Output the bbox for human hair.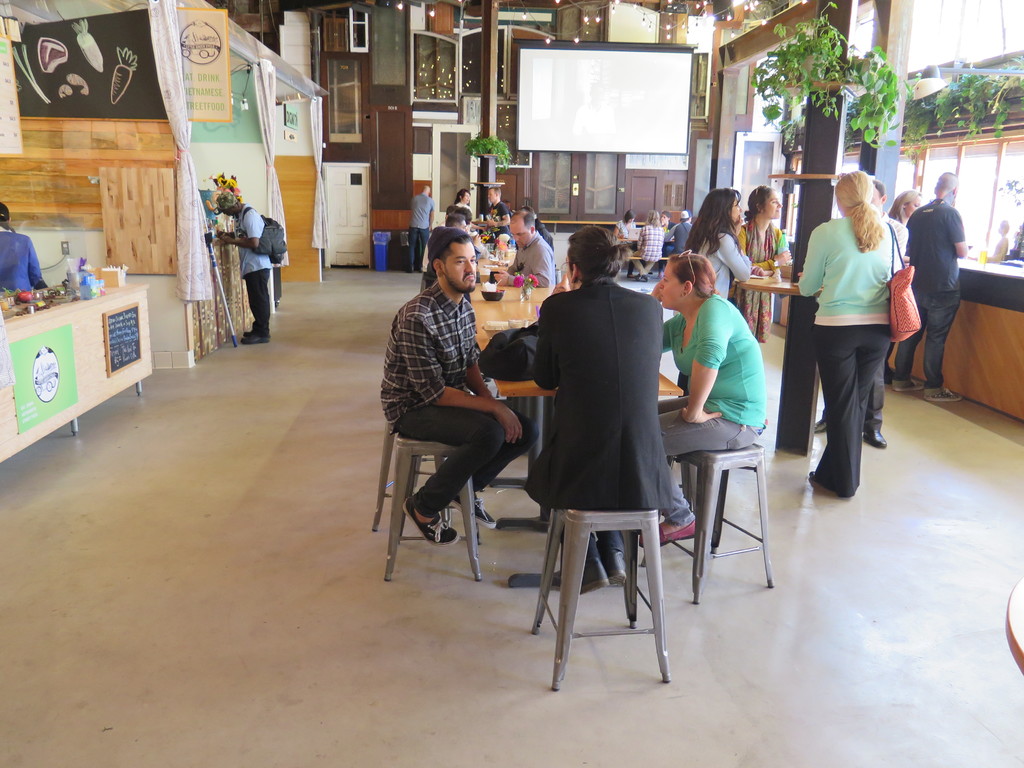
pyautogui.locateOnScreen(744, 184, 772, 225).
